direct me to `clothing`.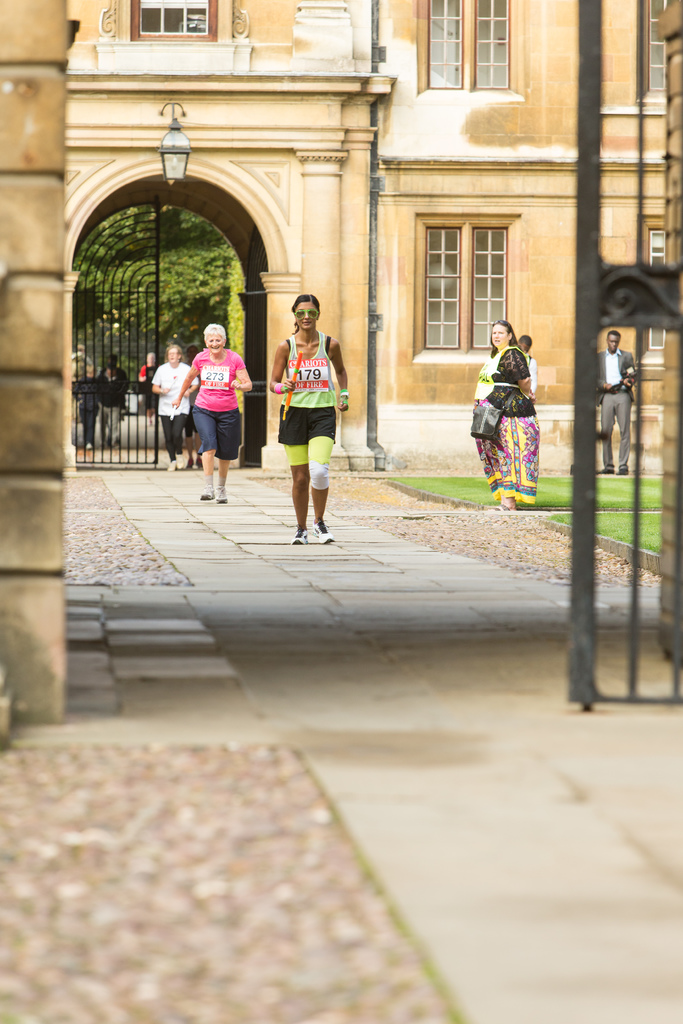
Direction: {"x1": 96, "y1": 366, "x2": 128, "y2": 445}.
